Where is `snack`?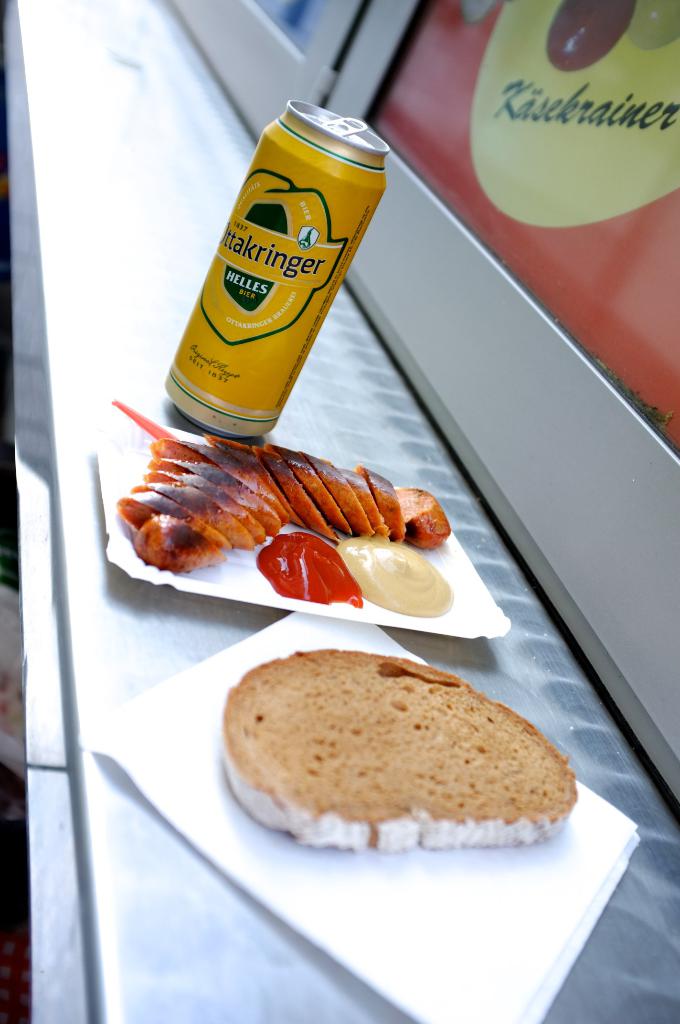
region(211, 647, 580, 863).
